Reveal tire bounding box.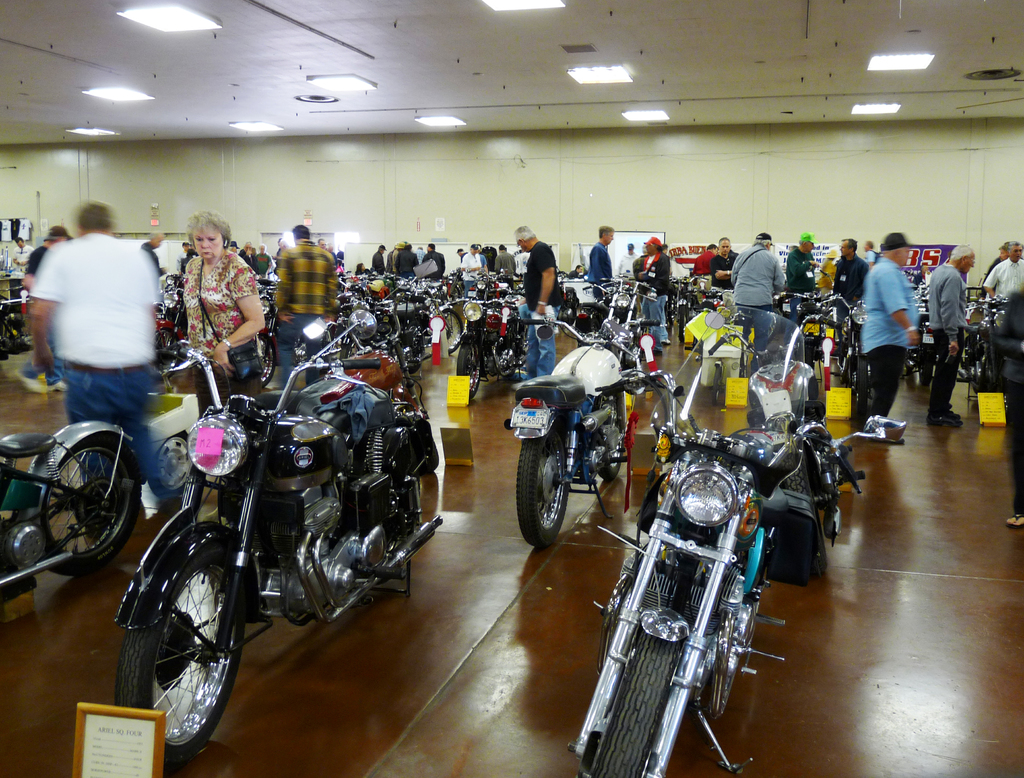
Revealed: [954, 336, 978, 387].
